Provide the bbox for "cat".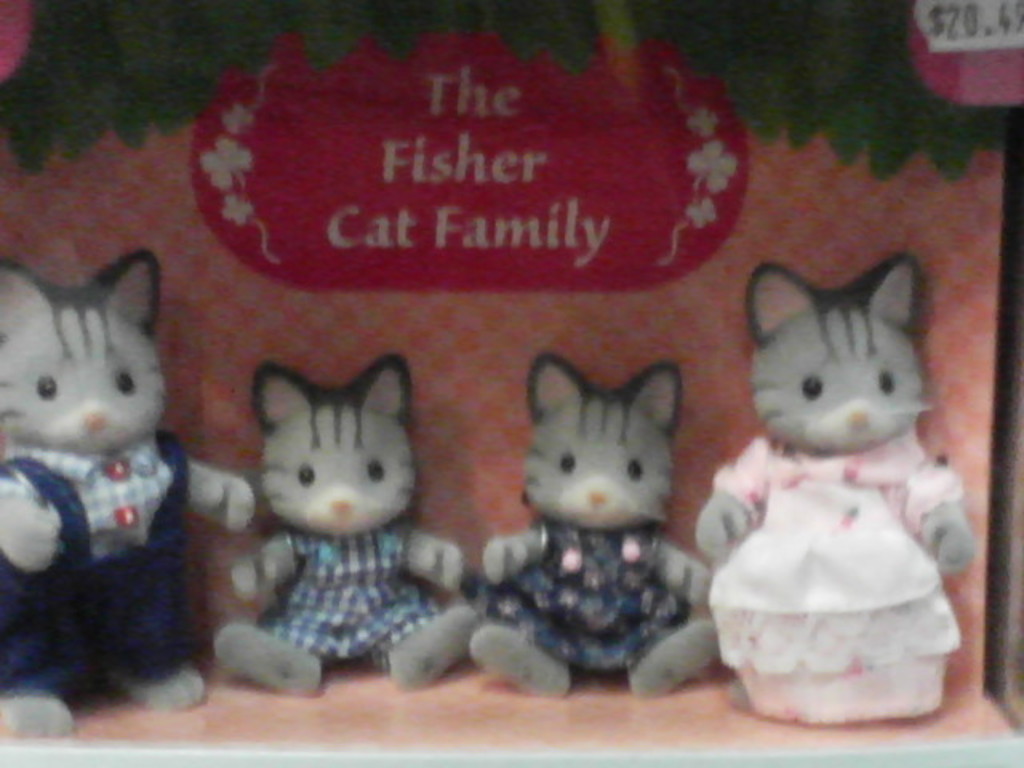
l=0, t=240, r=256, b=741.
